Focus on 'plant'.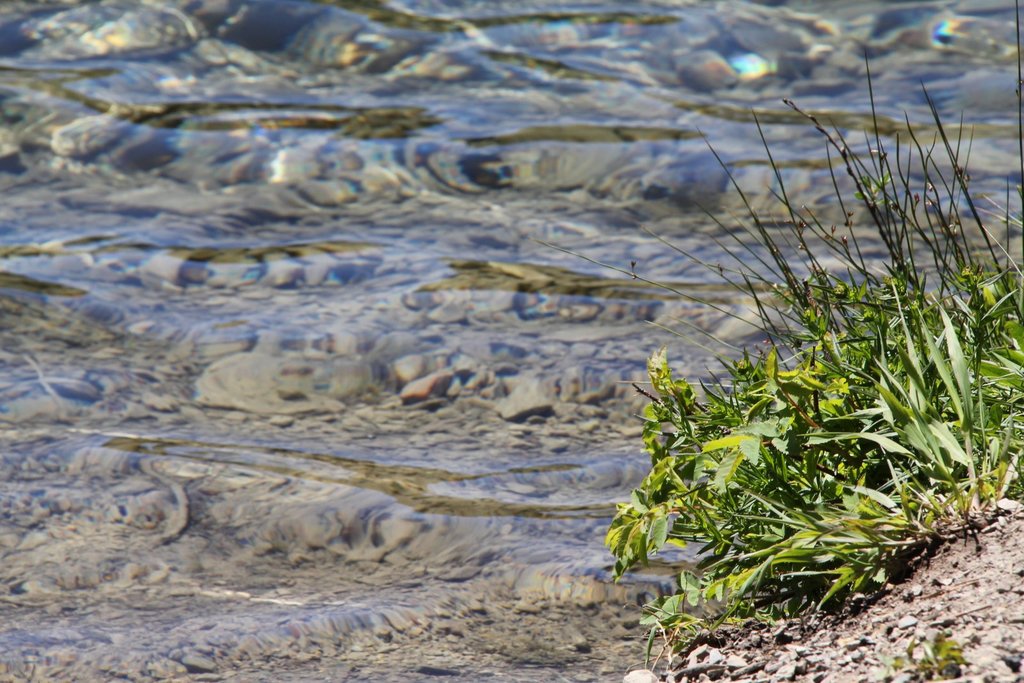
Focused at box(895, 620, 963, 680).
